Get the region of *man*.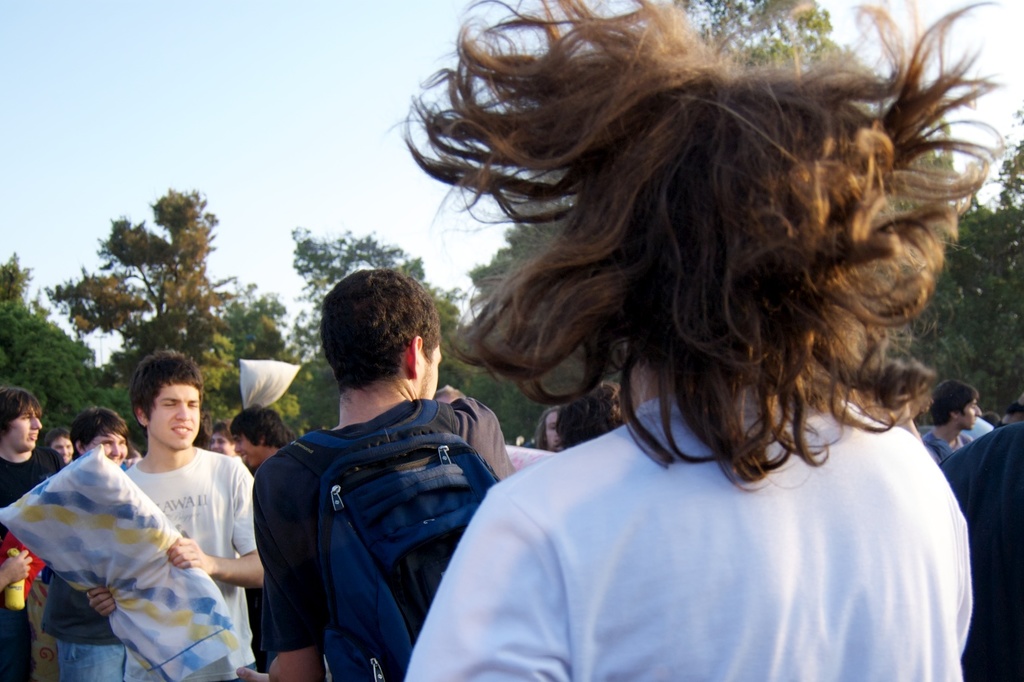
<box>265,270,521,681</box>.
